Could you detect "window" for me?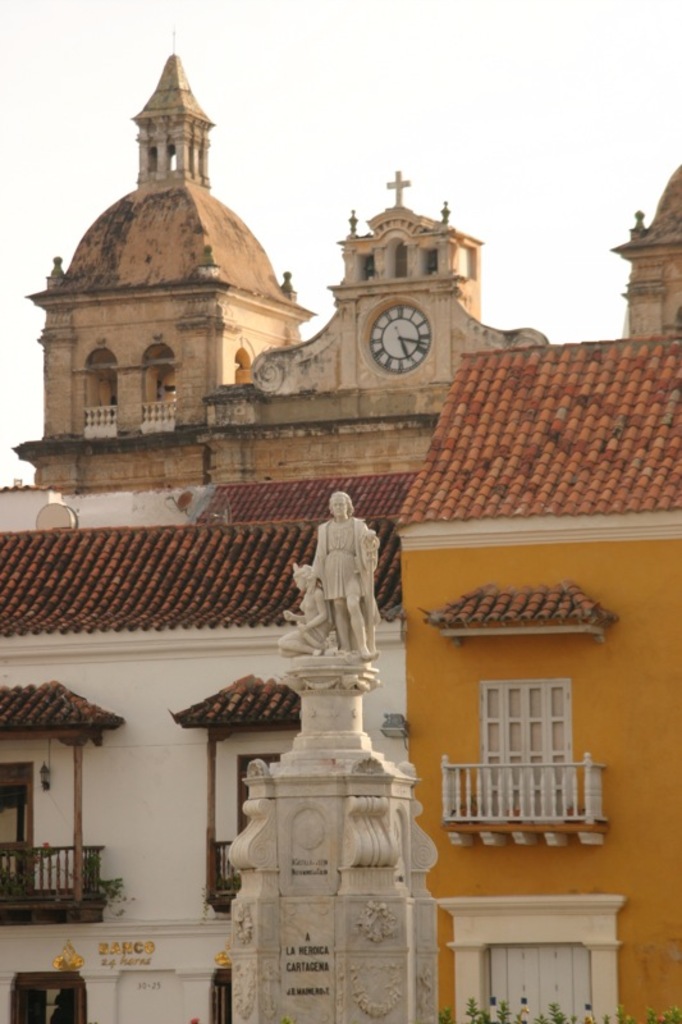
Detection result: [left=0, top=755, right=35, bottom=893].
